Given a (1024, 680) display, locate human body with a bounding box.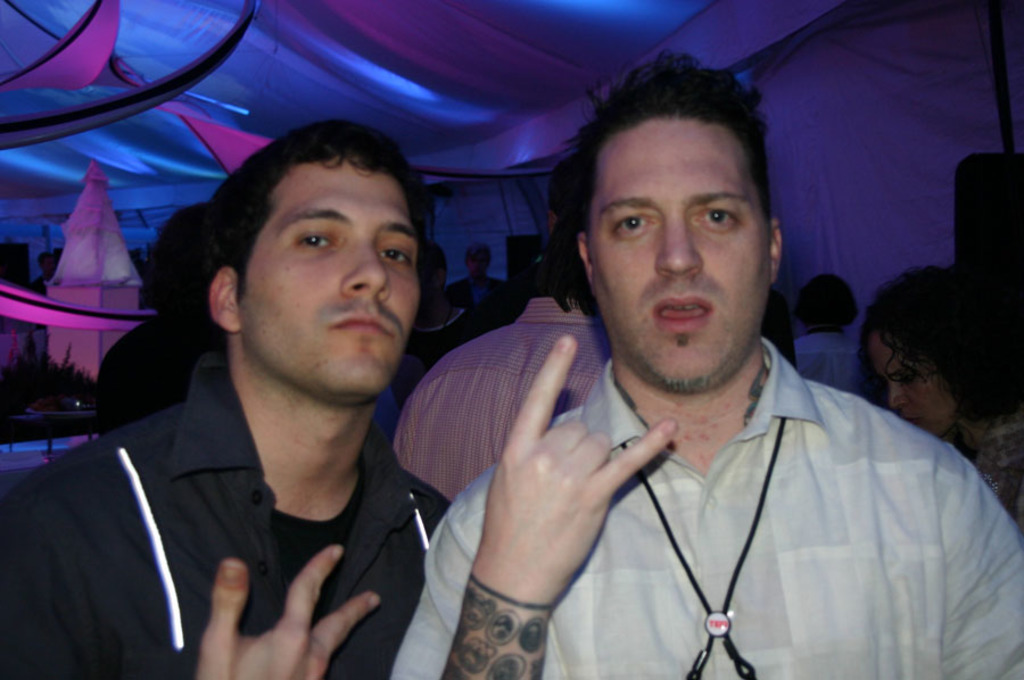
Located: (x1=405, y1=297, x2=620, y2=509).
